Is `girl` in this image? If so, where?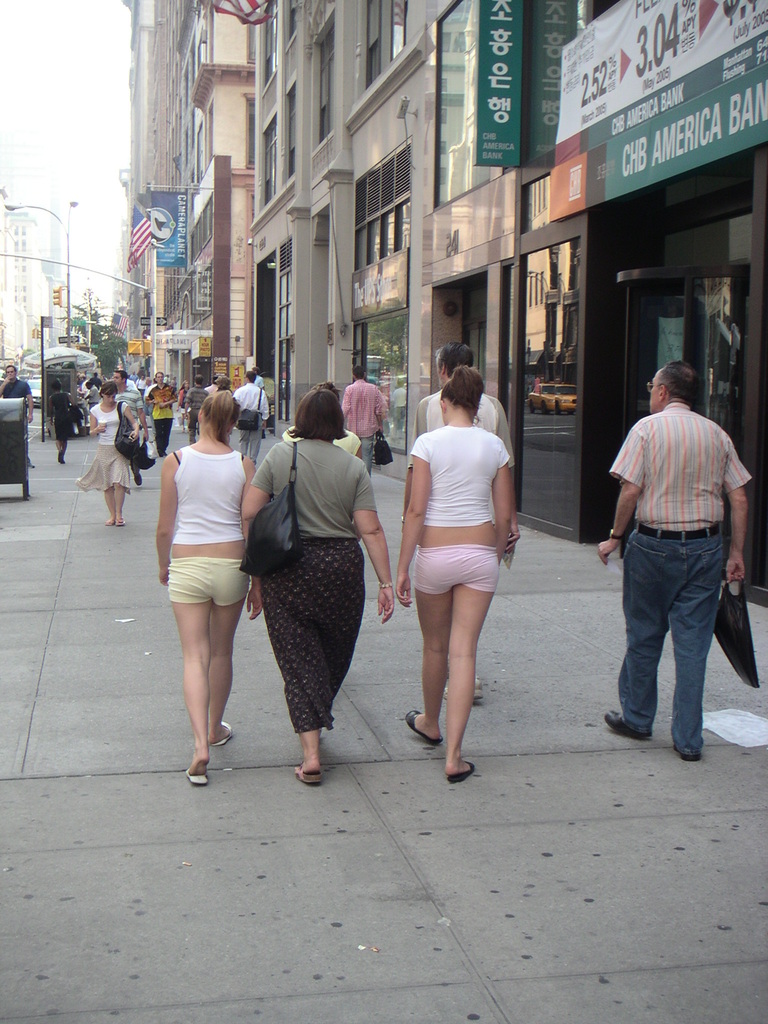
Yes, at (left=158, top=391, right=253, bottom=787).
